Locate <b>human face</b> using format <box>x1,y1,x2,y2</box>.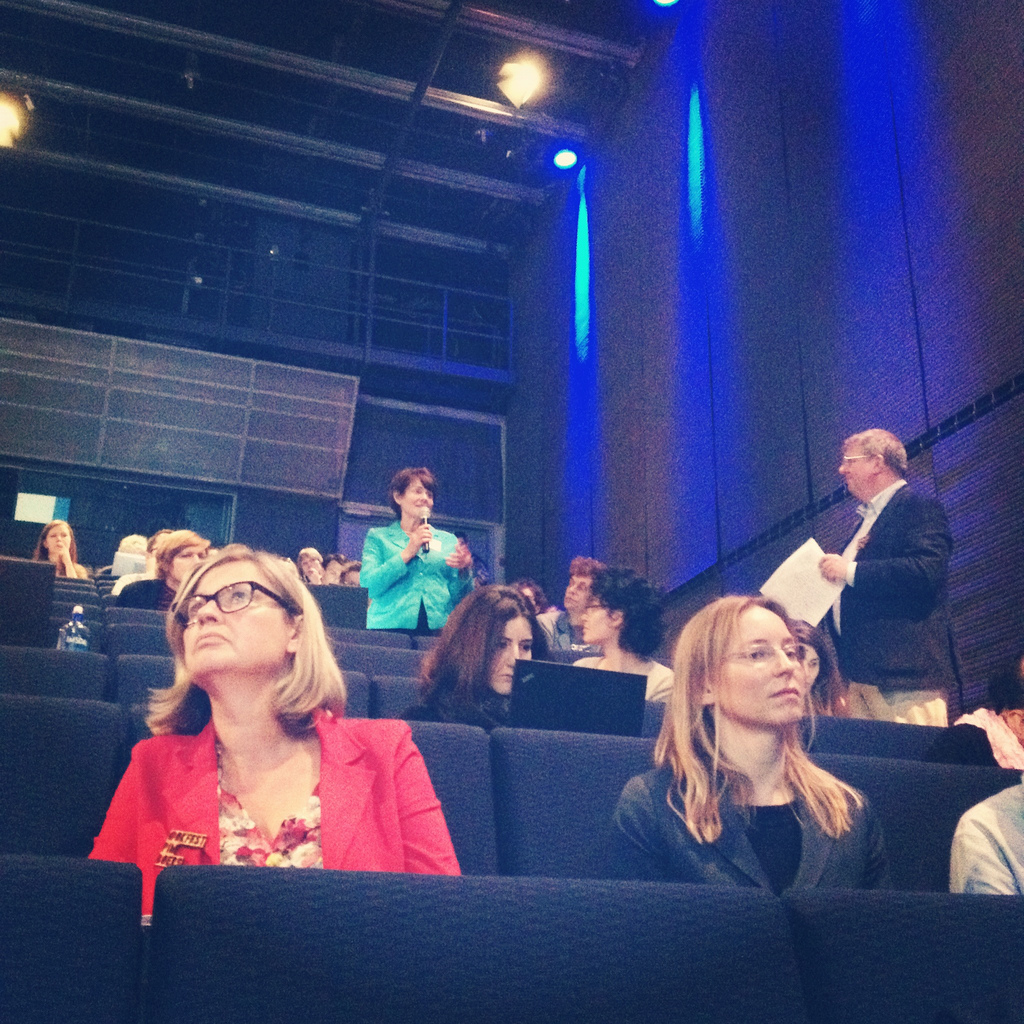
<box>483,612,535,690</box>.
